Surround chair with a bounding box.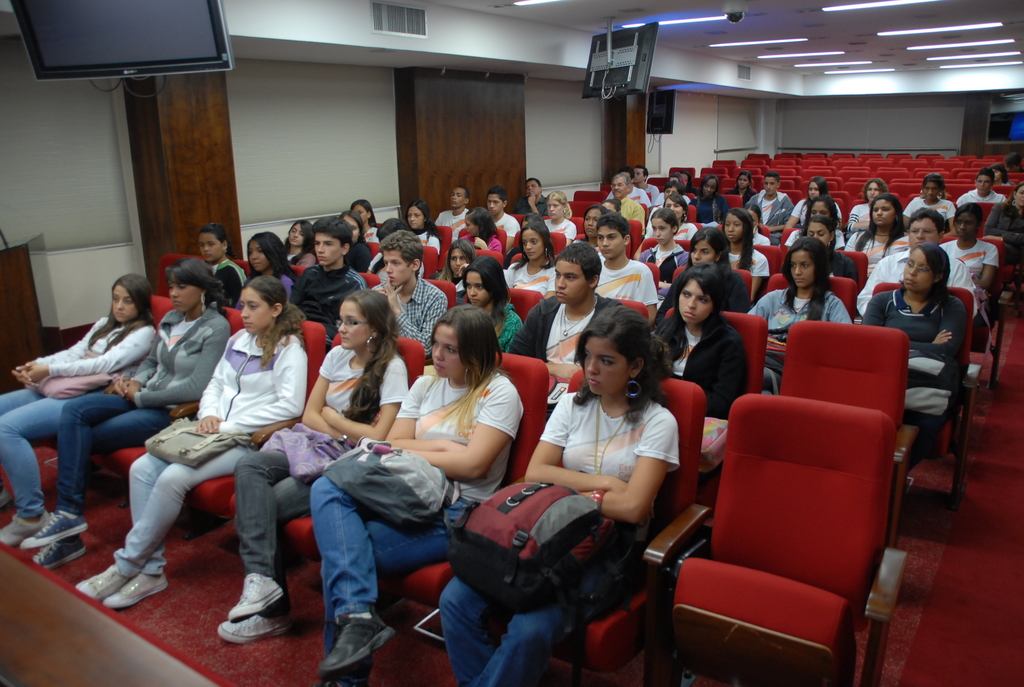
656/393/896/684.
